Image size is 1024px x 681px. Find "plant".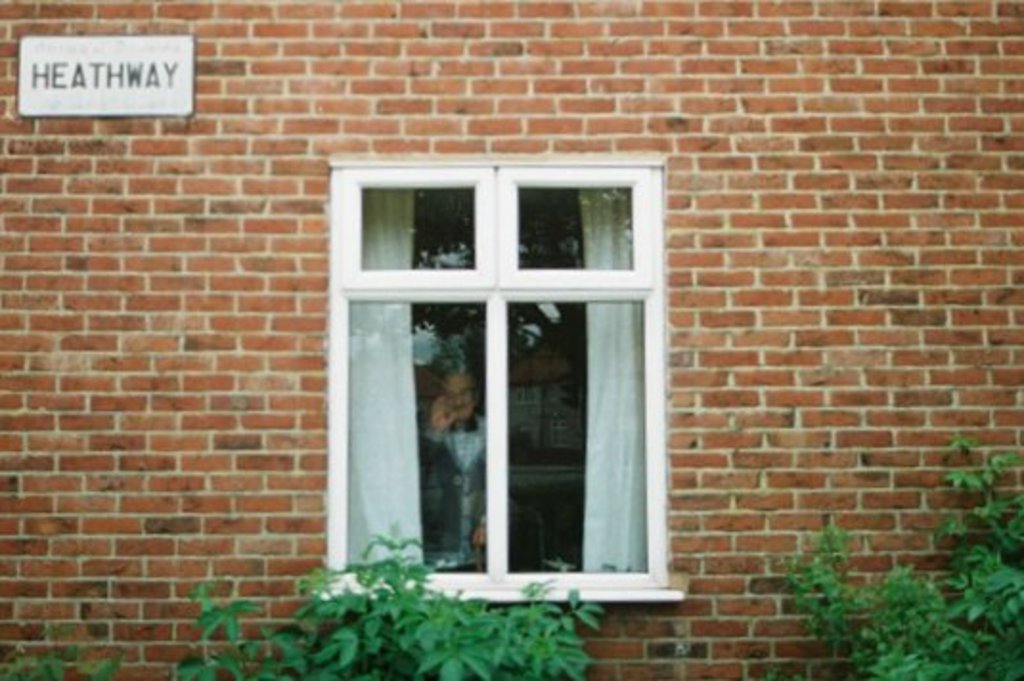
Rect(773, 509, 917, 654).
